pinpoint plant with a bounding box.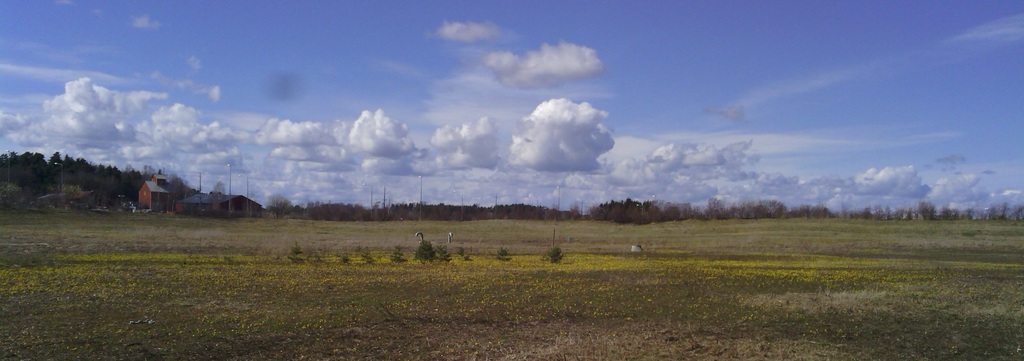
x1=390, y1=248, x2=410, y2=270.
